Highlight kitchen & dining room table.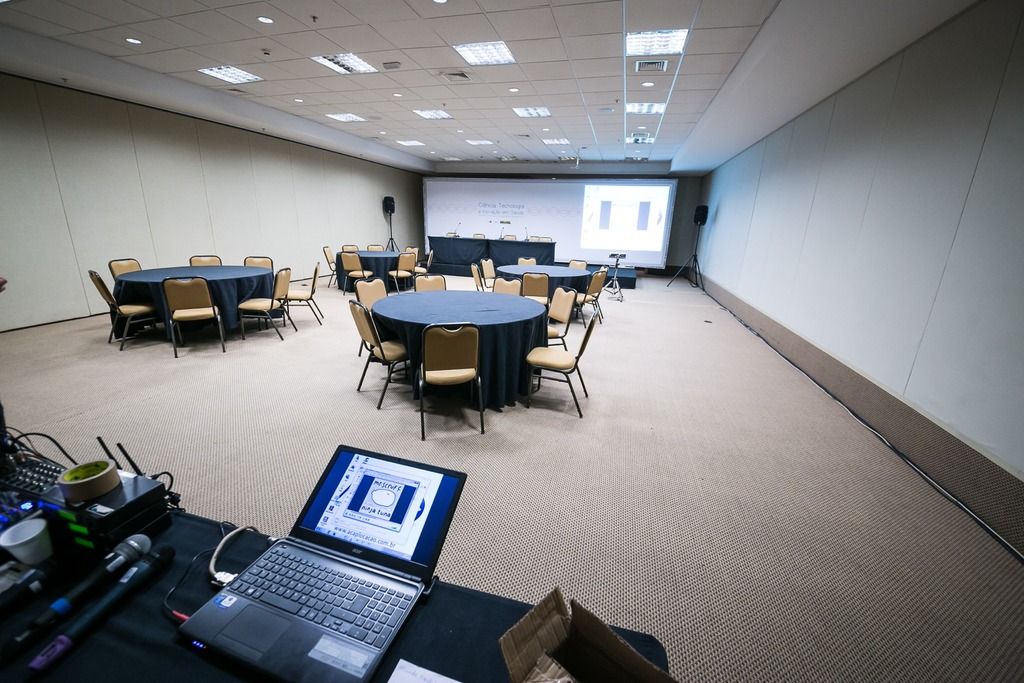
Highlighted region: <box>376,281,544,422</box>.
